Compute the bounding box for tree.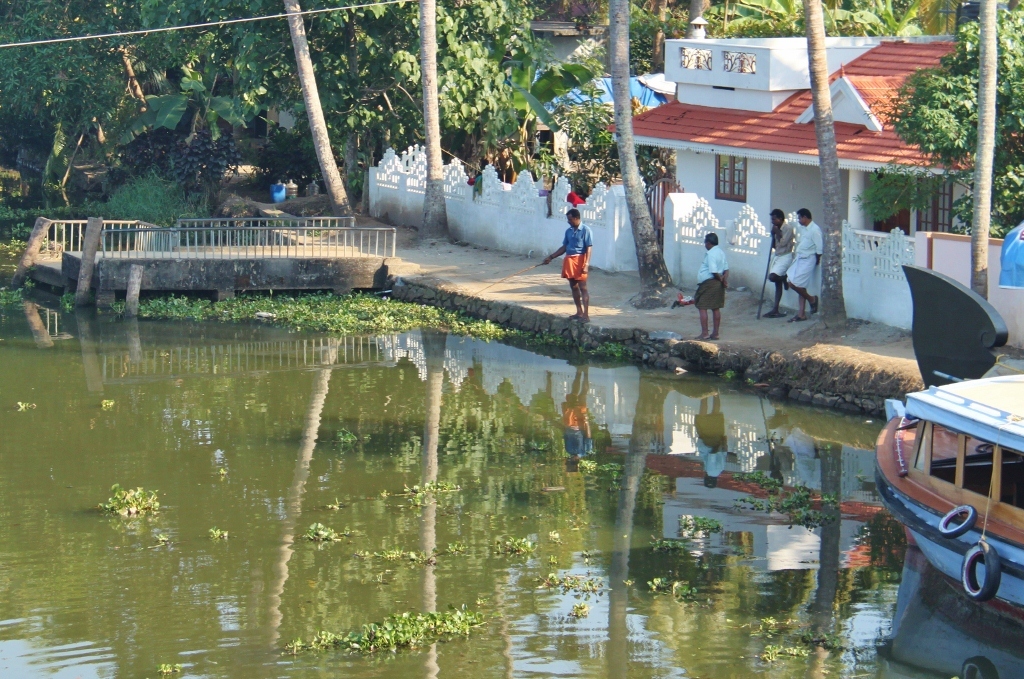
x1=110, y1=0, x2=287, y2=133.
